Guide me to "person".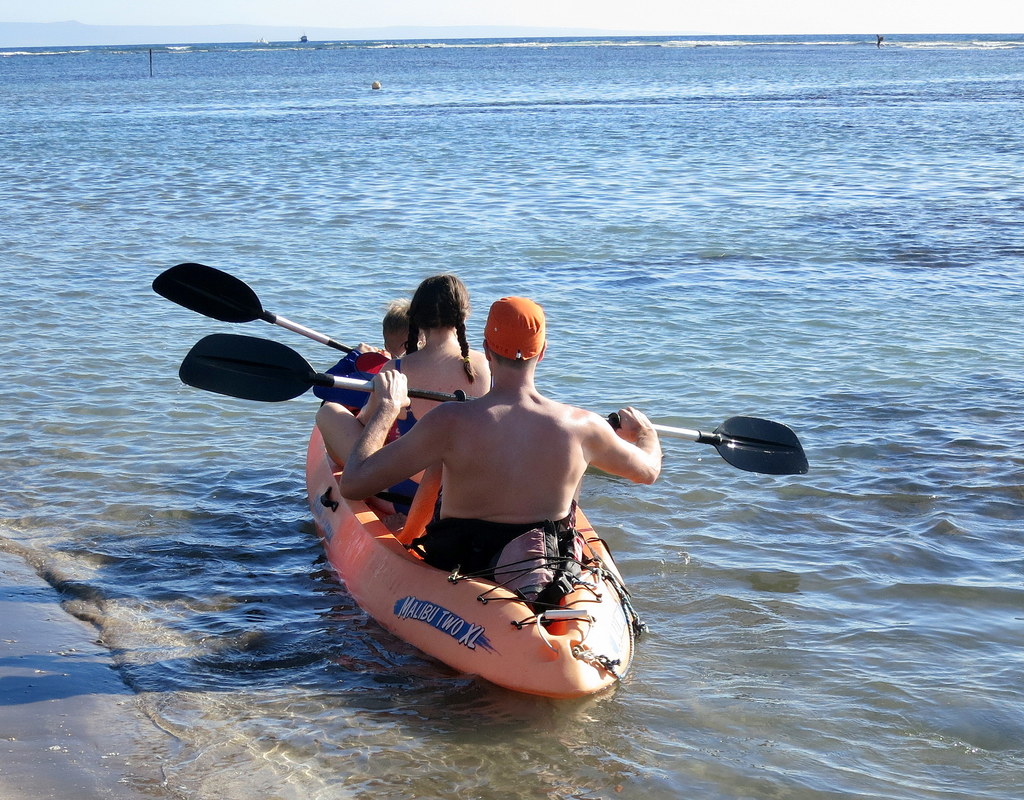
Guidance: 316 276 495 498.
